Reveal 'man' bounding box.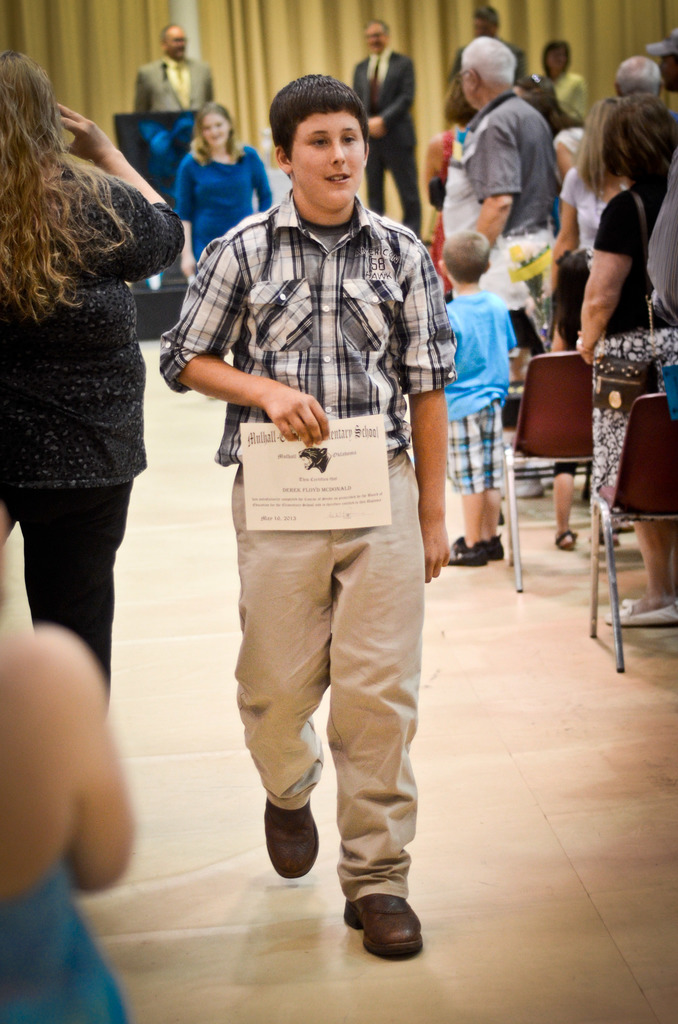
Revealed: (left=644, top=31, right=677, bottom=95).
